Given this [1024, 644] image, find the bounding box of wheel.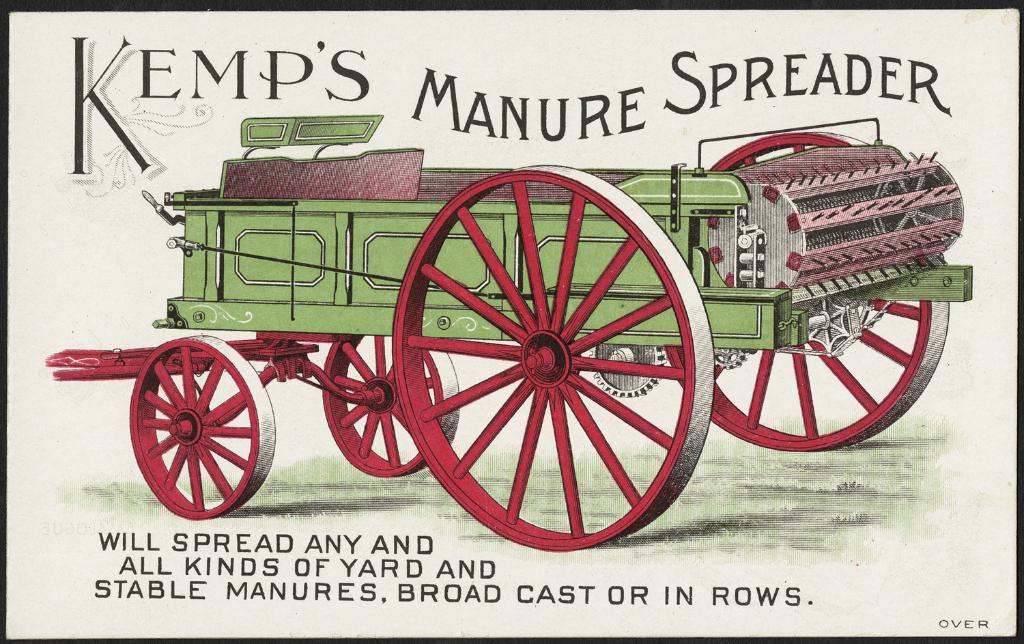
bbox=(666, 130, 949, 447).
